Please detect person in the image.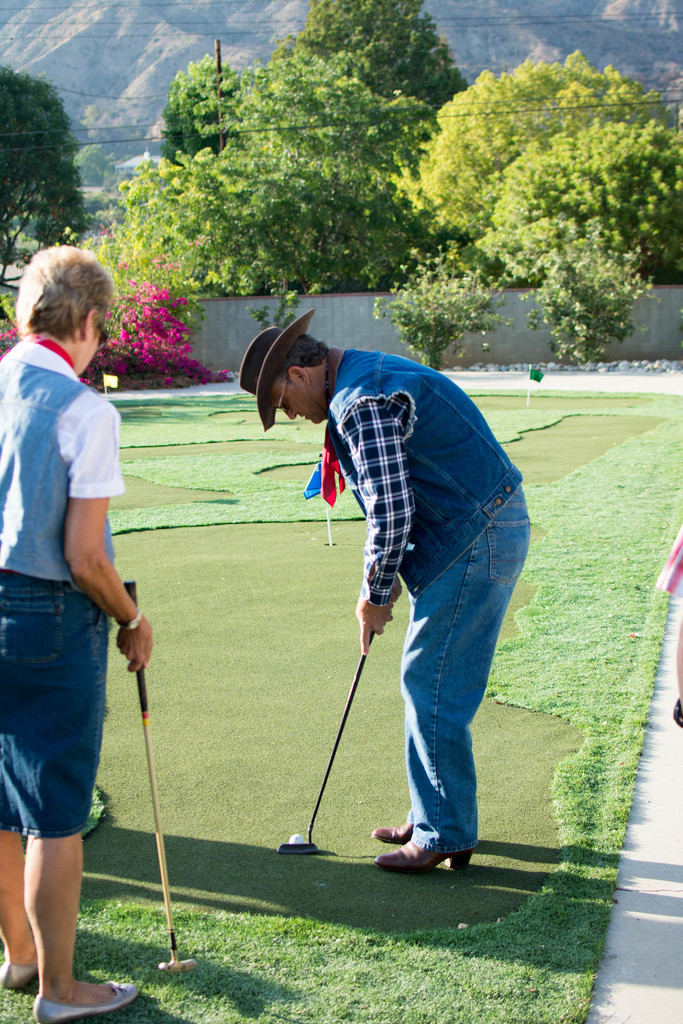
(left=654, top=525, right=682, bottom=726).
